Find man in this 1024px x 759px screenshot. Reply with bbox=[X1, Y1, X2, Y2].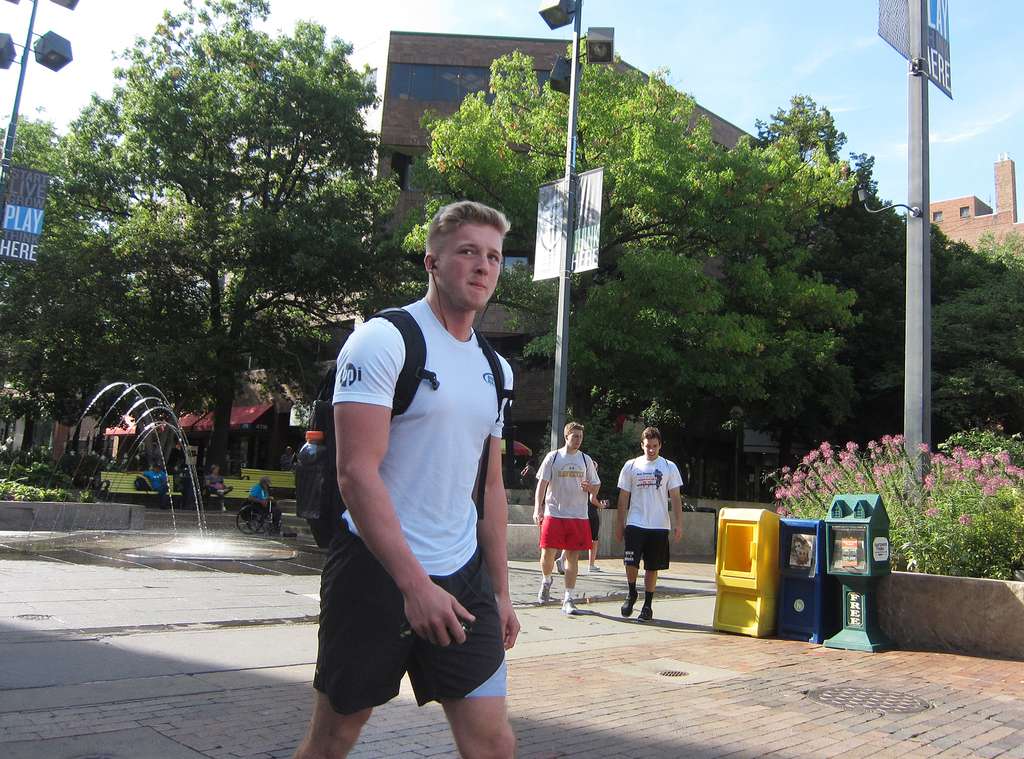
bbox=[311, 189, 538, 748].
